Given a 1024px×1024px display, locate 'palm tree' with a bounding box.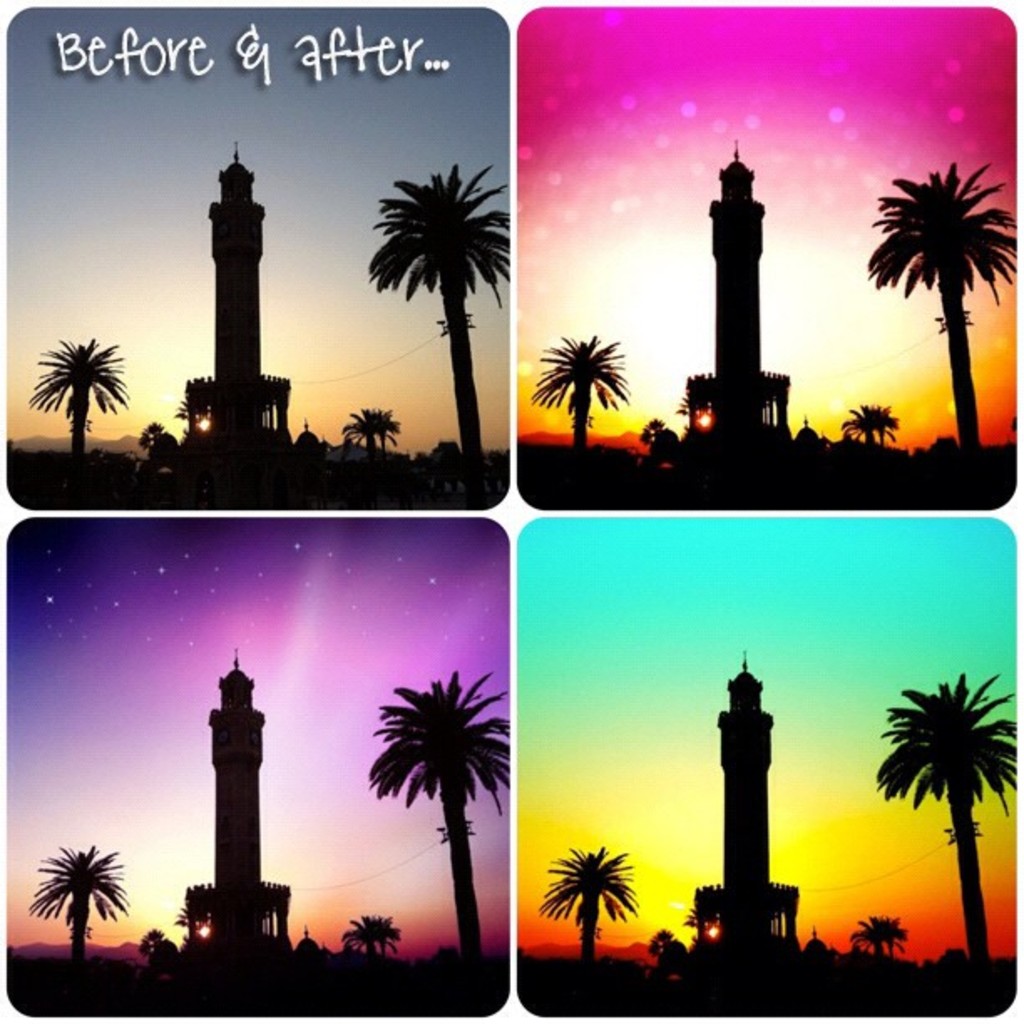
Located: {"x1": 646, "y1": 922, "x2": 691, "y2": 969}.
